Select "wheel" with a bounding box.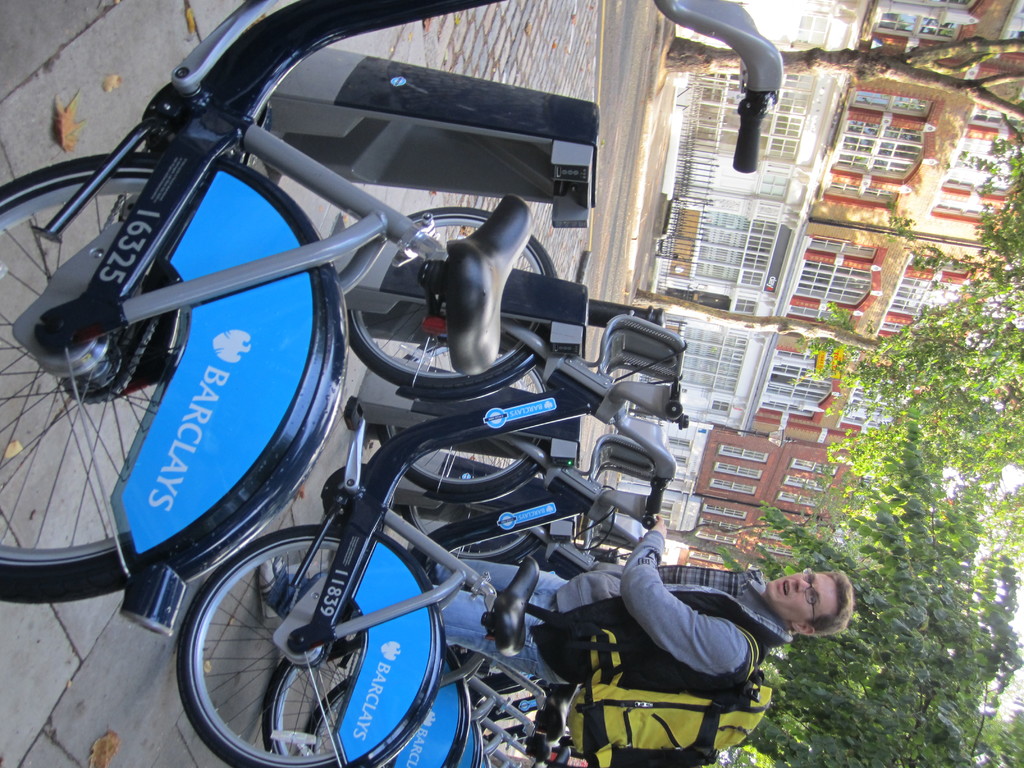
340,202,570,396.
